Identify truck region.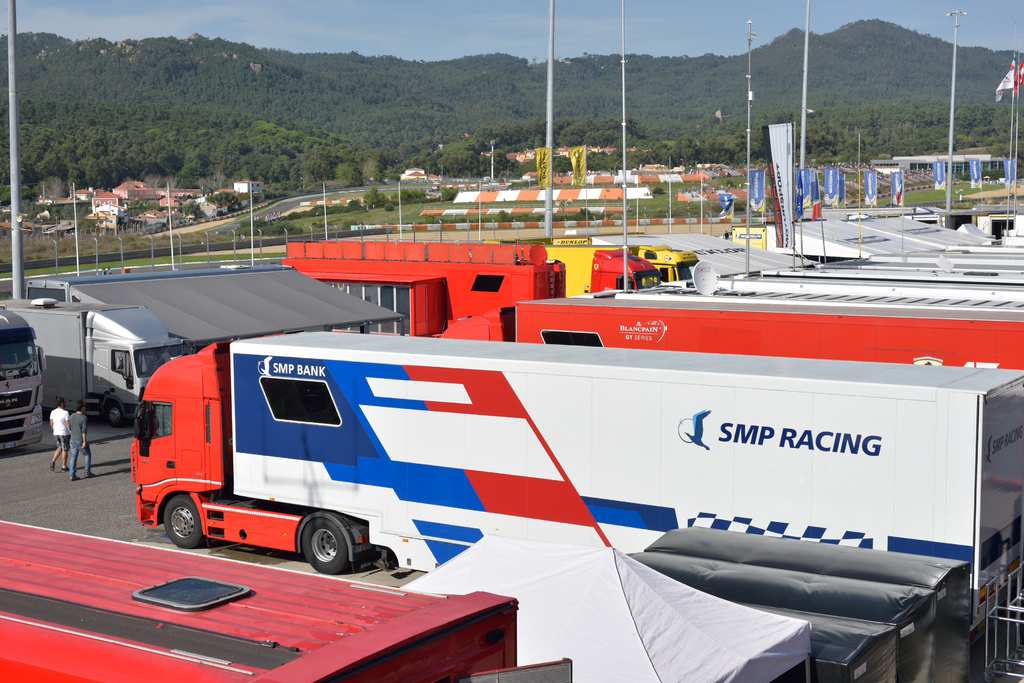
Region: [x1=477, y1=236, x2=664, y2=296].
